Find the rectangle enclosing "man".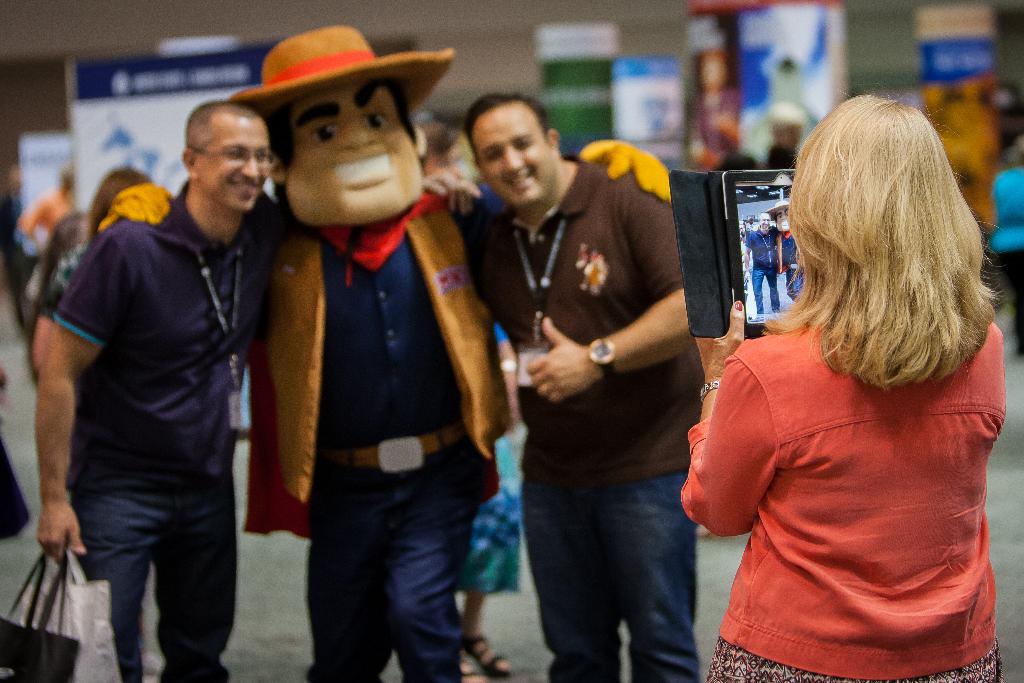
select_region(31, 77, 294, 681).
